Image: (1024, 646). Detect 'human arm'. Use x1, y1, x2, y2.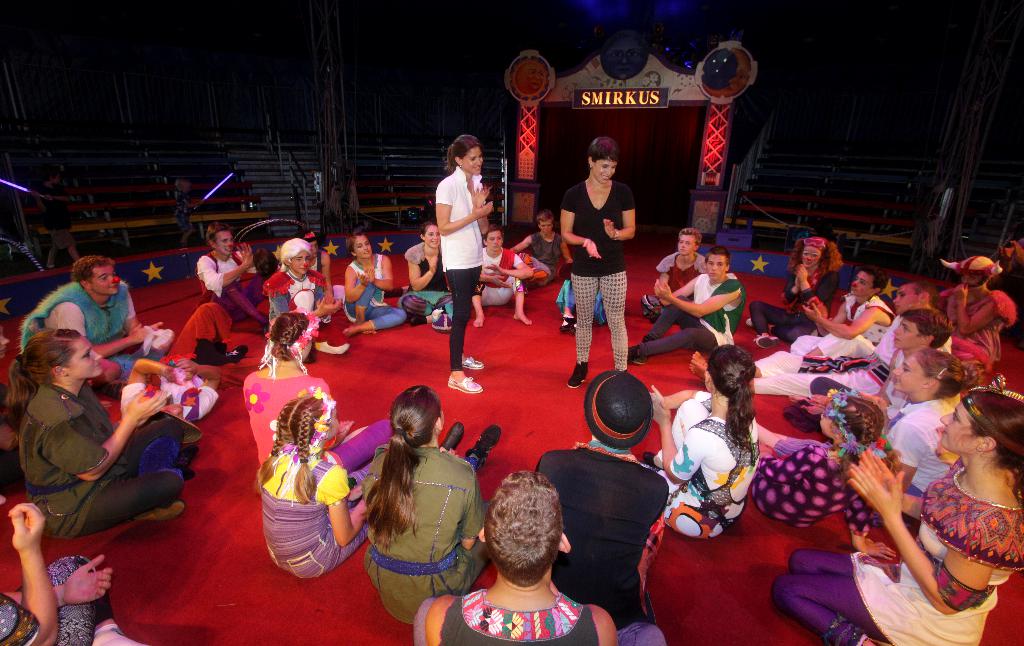
436, 180, 495, 236.
